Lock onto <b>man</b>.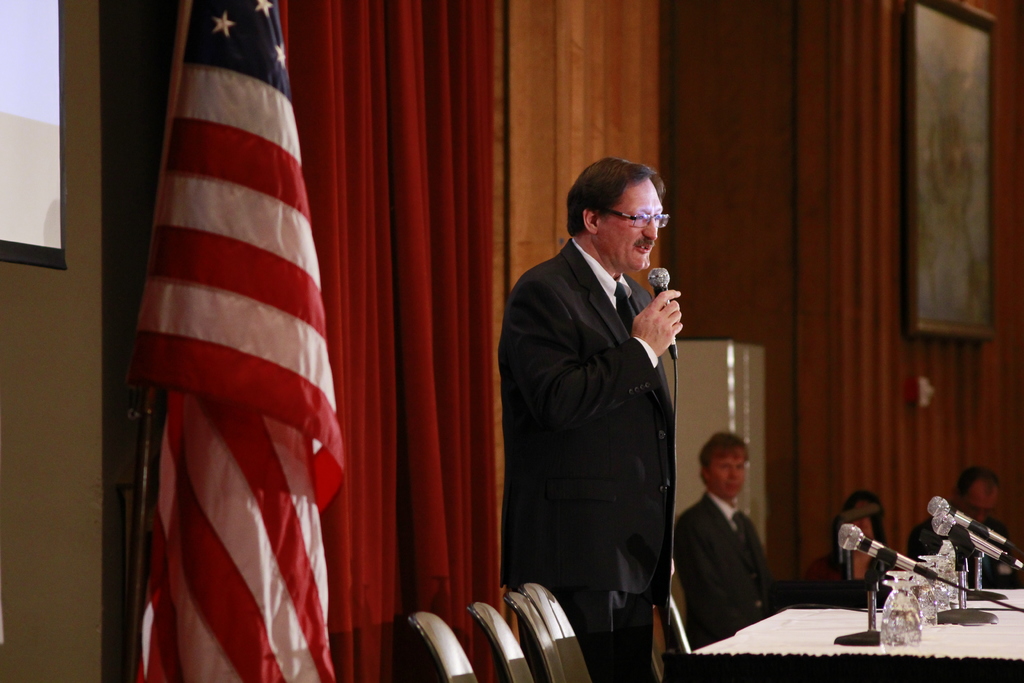
Locked: 906, 462, 1010, 586.
